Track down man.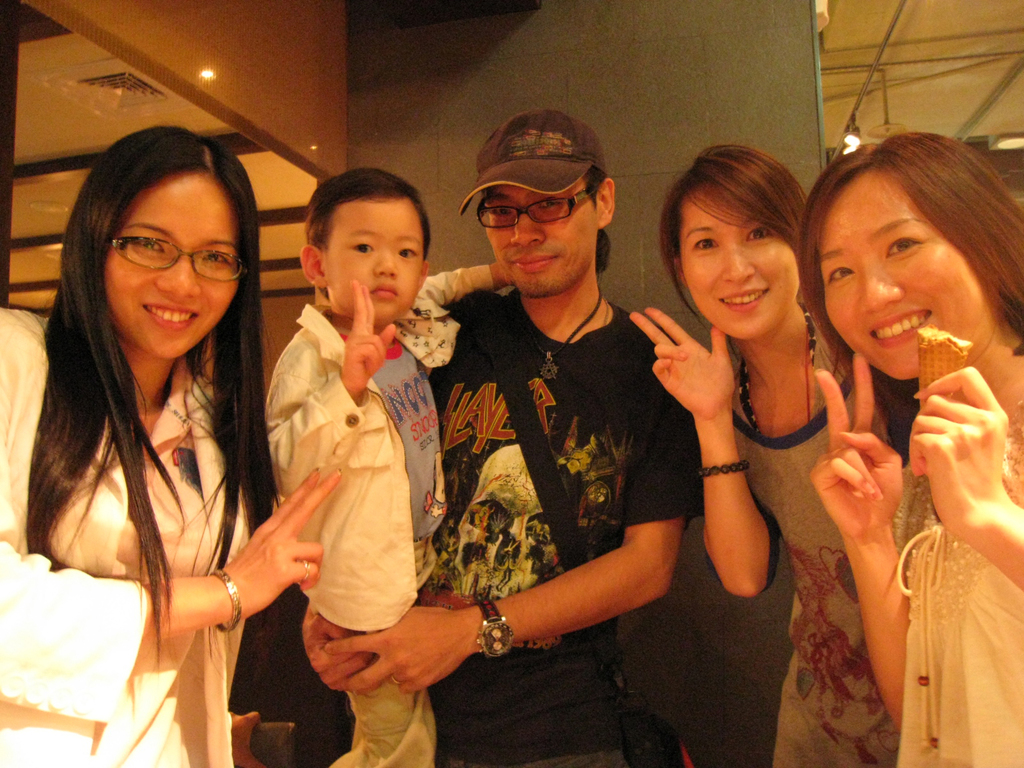
Tracked to [295, 108, 708, 767].
